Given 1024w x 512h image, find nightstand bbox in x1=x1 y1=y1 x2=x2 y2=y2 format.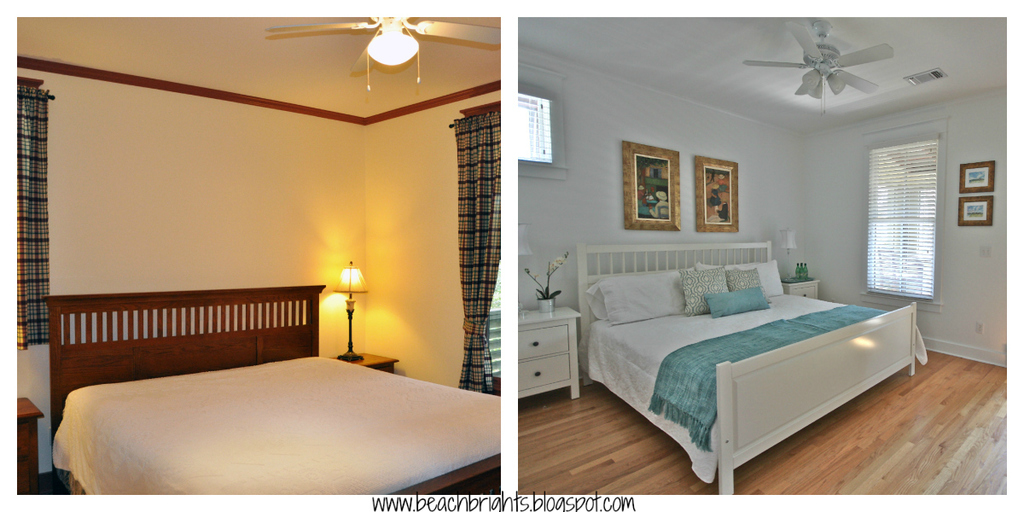
x1=776 y1=263 x2=821 y2=300.
